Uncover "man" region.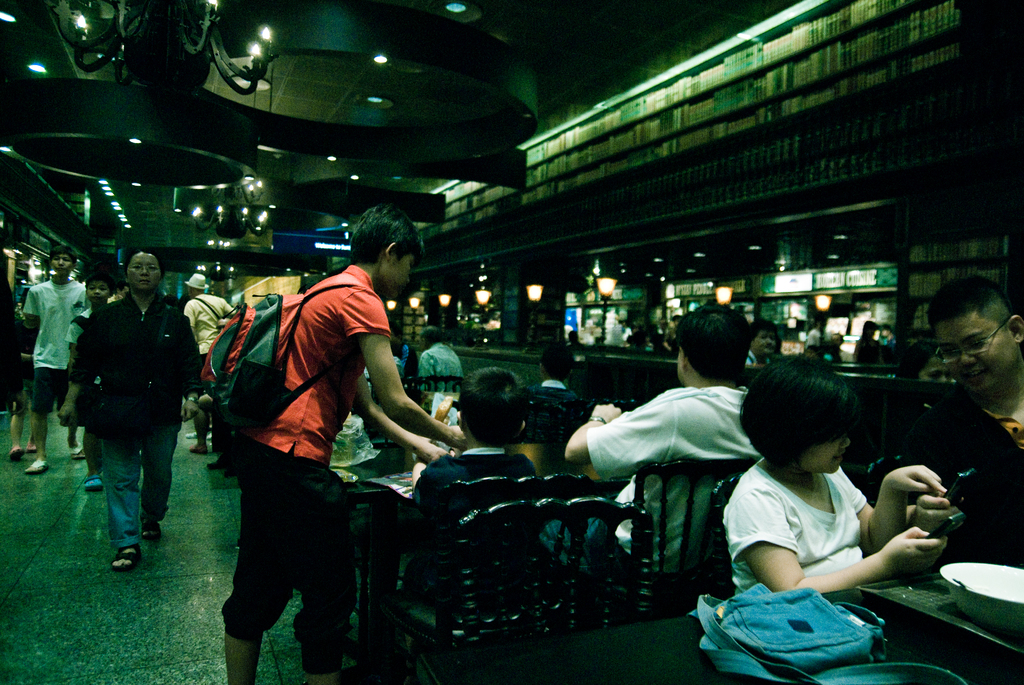
Uncovered: 65 249 193 579.
